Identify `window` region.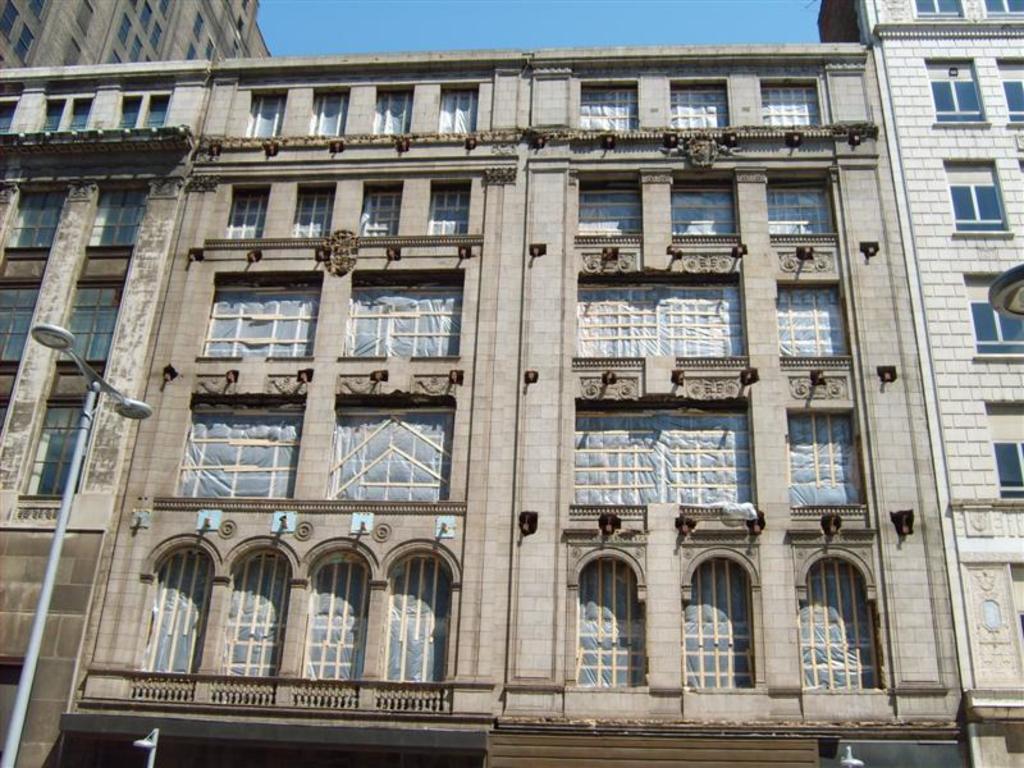
Region: (left=0, top=96, right=9, bottom=141).
